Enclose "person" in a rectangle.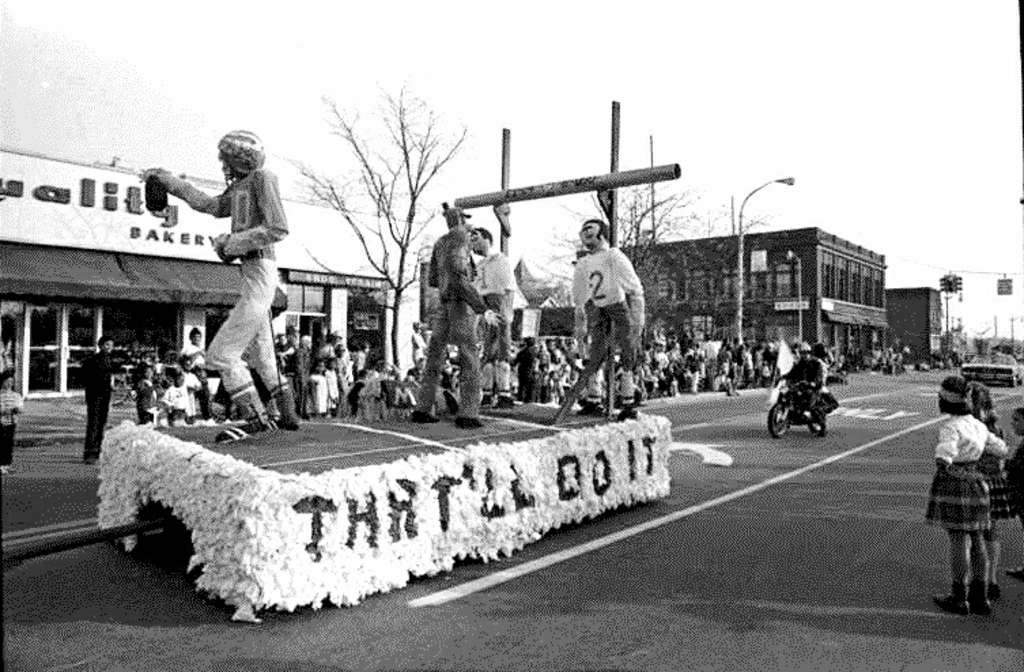
box(1002, 407, 1023, 579).
